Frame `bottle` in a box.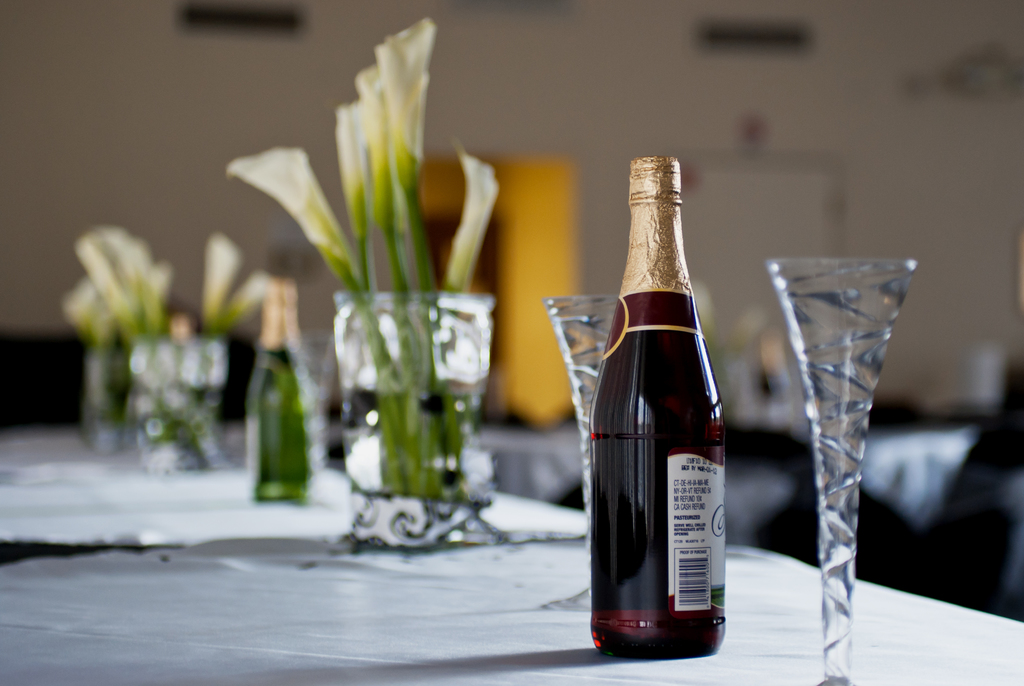
l=590, t=168, r=734, b=659.
